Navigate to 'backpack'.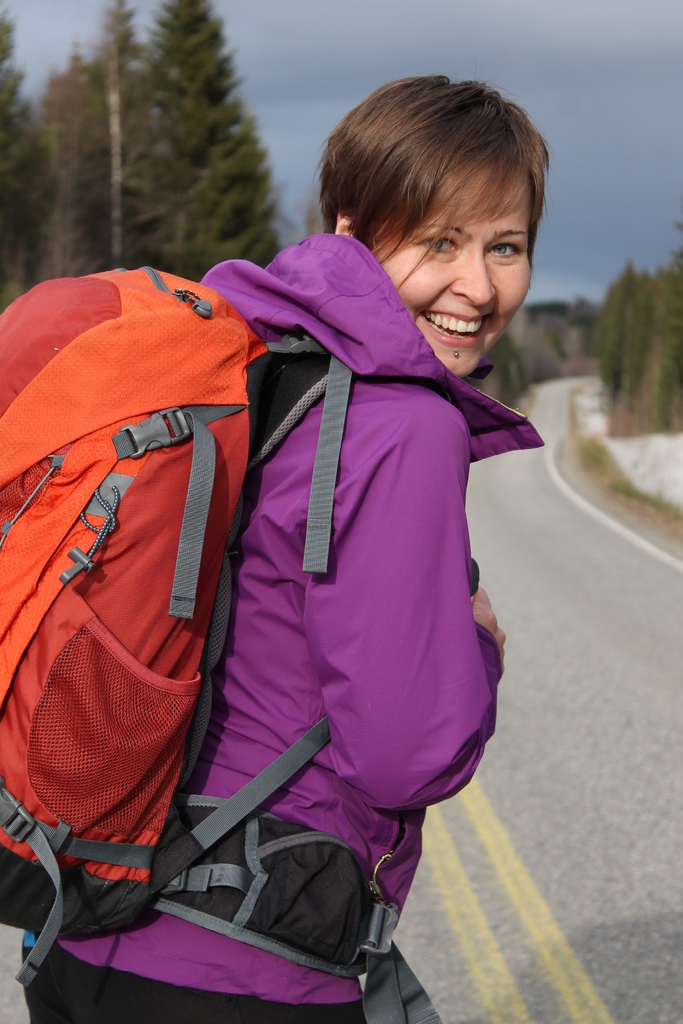
Navigation target: bbox=[0, 266, 450, 1023].
